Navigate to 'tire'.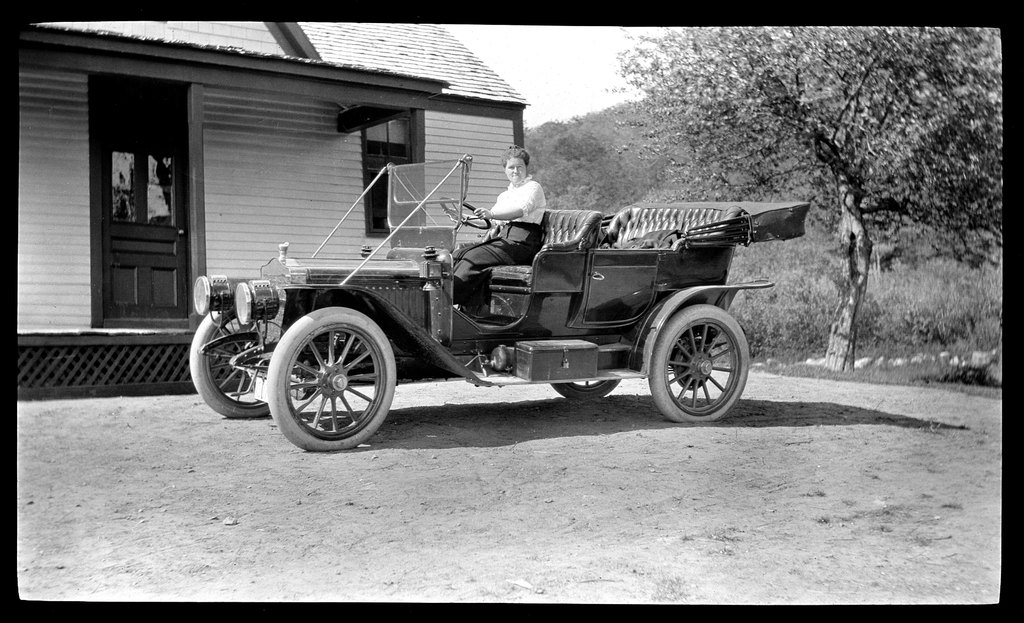
Navigation target: x1=646, y1=301, x2=752, y2=424.
